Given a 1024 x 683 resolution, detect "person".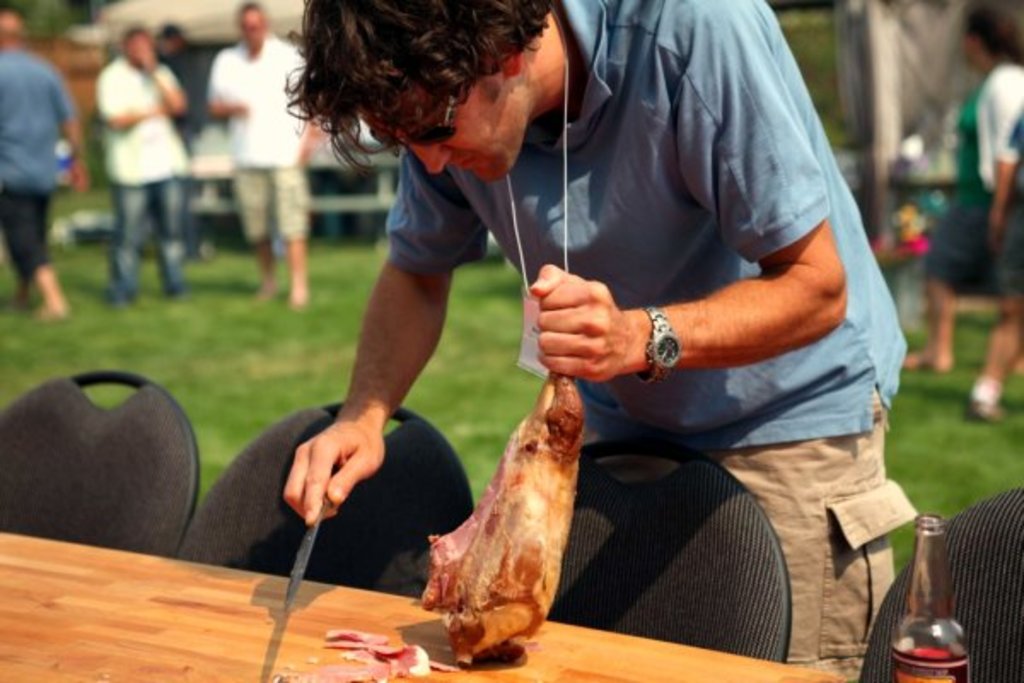
<bbox>896, 5, 1022, 420</bbox>.
